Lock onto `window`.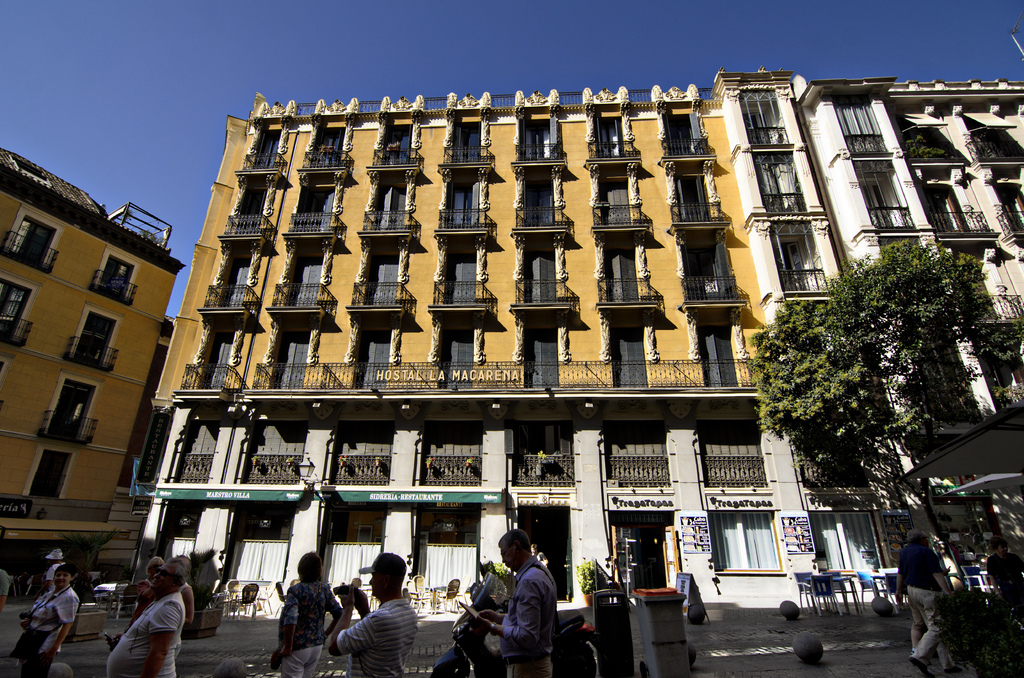
Locked: [0,278,39,348].
